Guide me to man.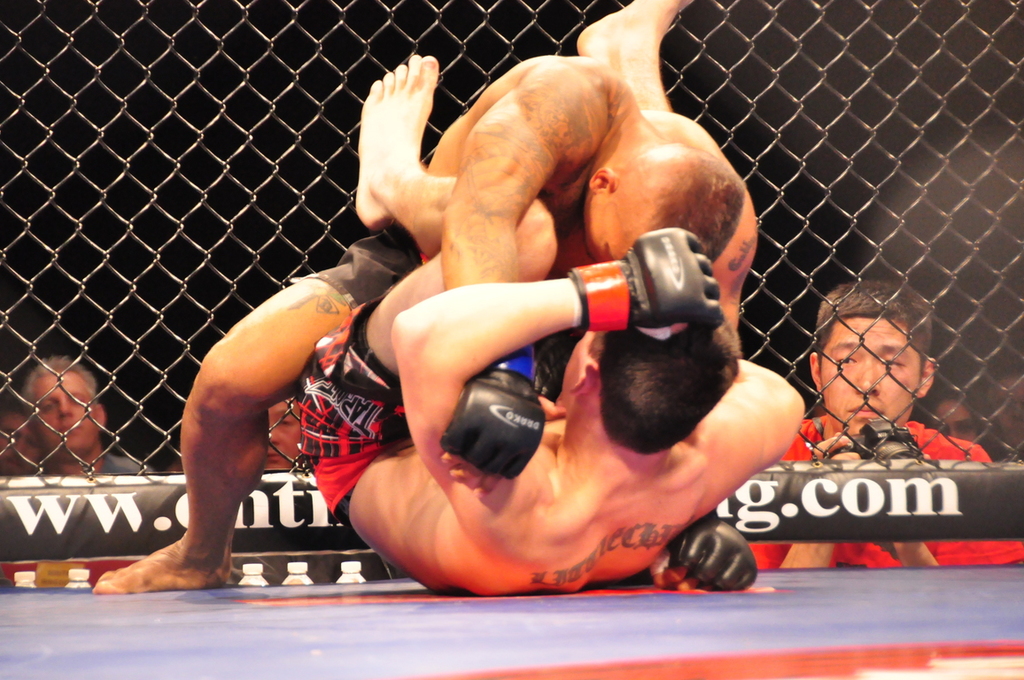
Guidance: <region>291, 0, 803, 606</region>.
